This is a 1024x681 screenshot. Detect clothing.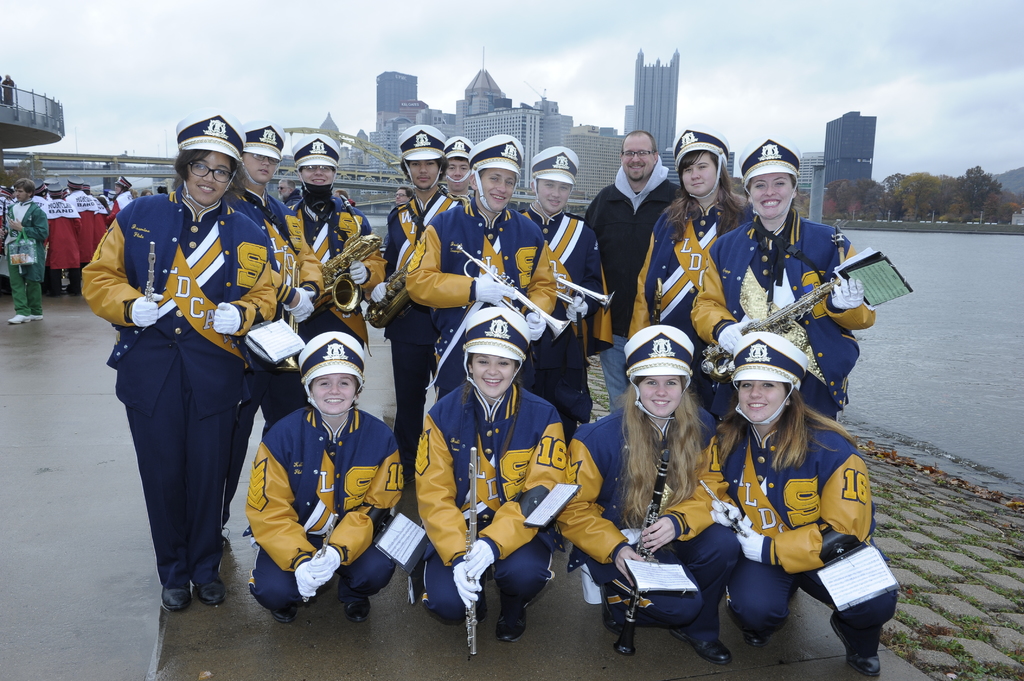
(left=643, top=200, right=737, bottom=326).
